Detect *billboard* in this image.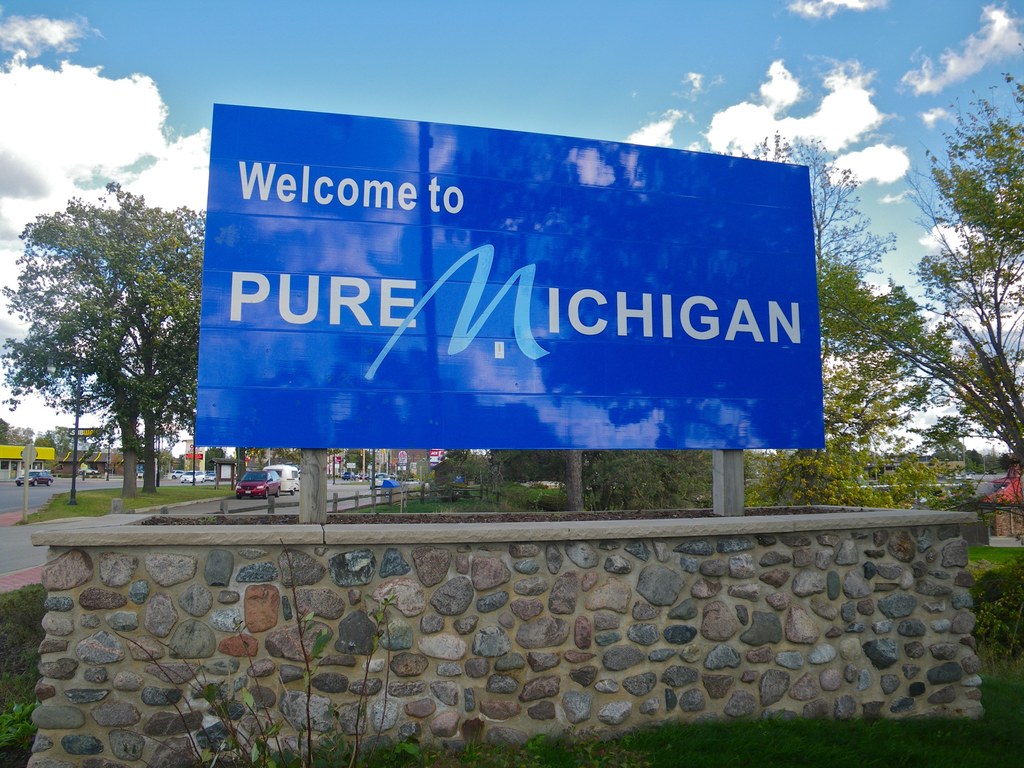
Detection: bbox(195, 105, 825, 449).
